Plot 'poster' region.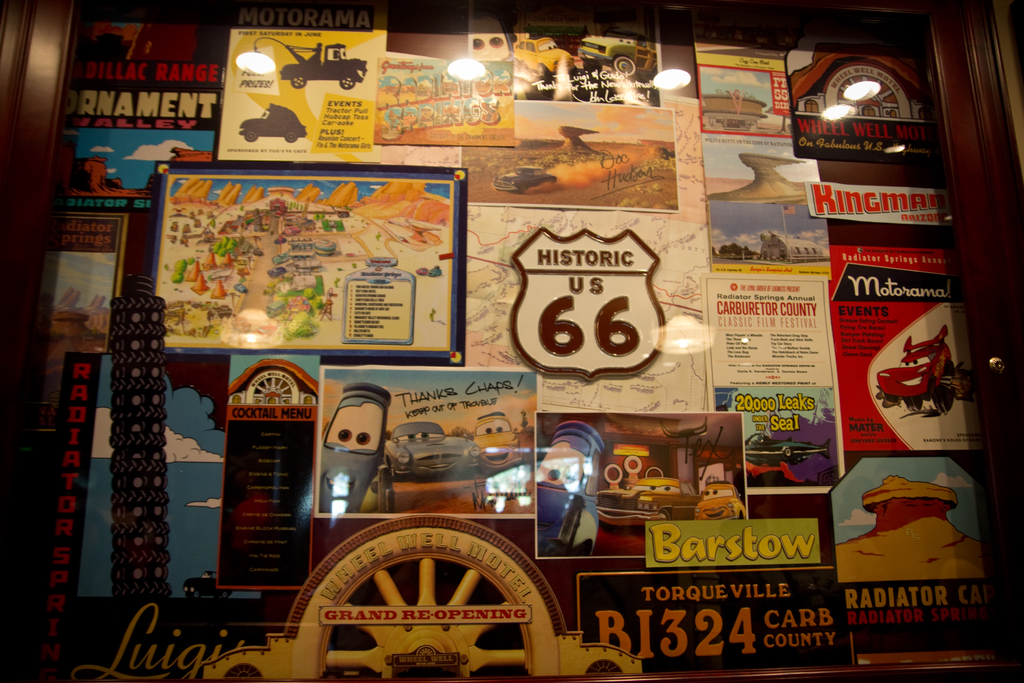
Plotted at {"left": 215, "top": 29, "right": 384, "bottom": 161}.
